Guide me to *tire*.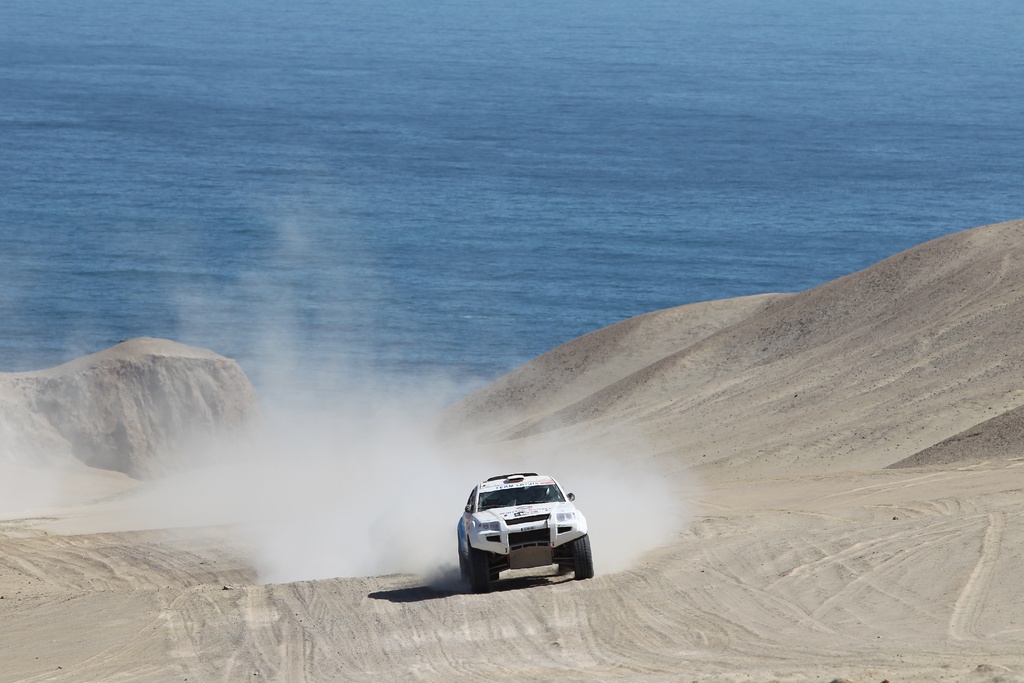
Guidance: 566 538 596 580.
